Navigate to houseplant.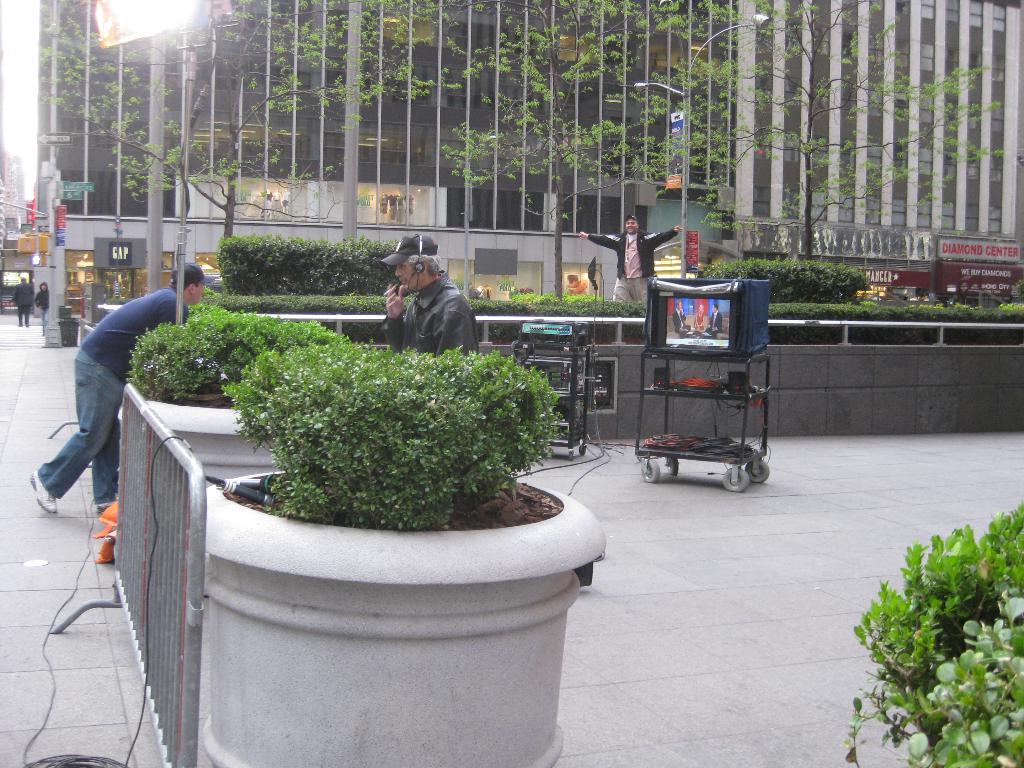
Navigation target: (left=116, top=291, right=356, bottom=512).
